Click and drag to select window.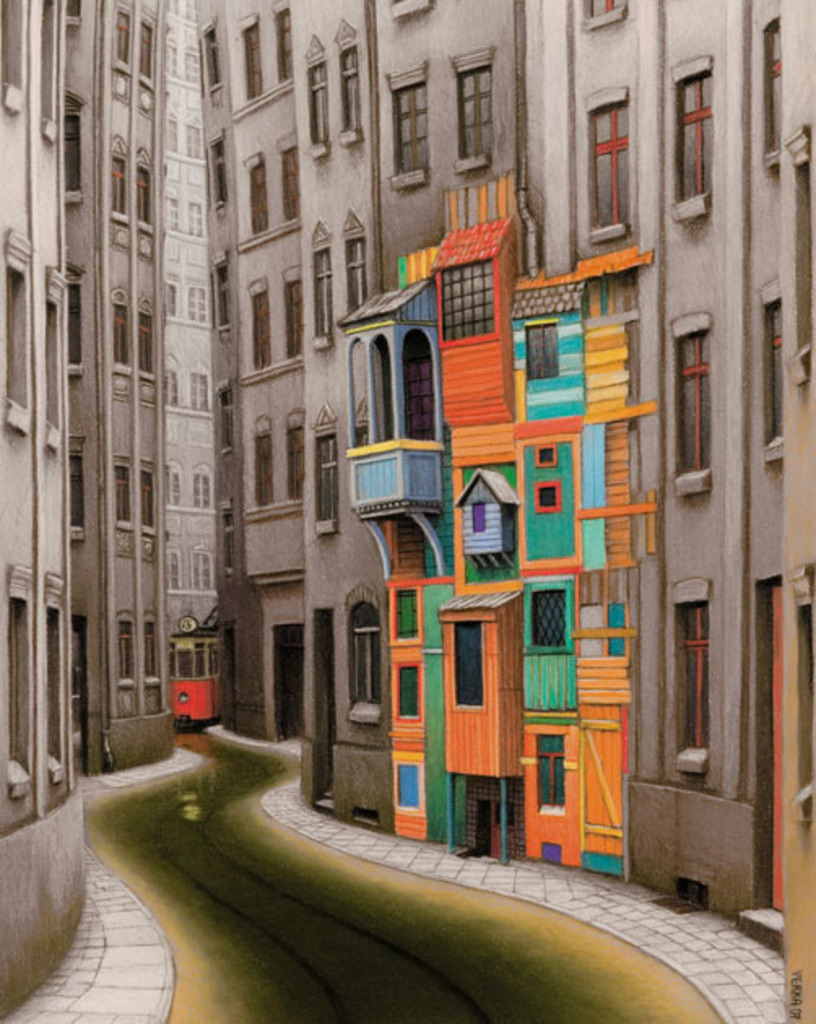
Selection: 306/418/343/533.
